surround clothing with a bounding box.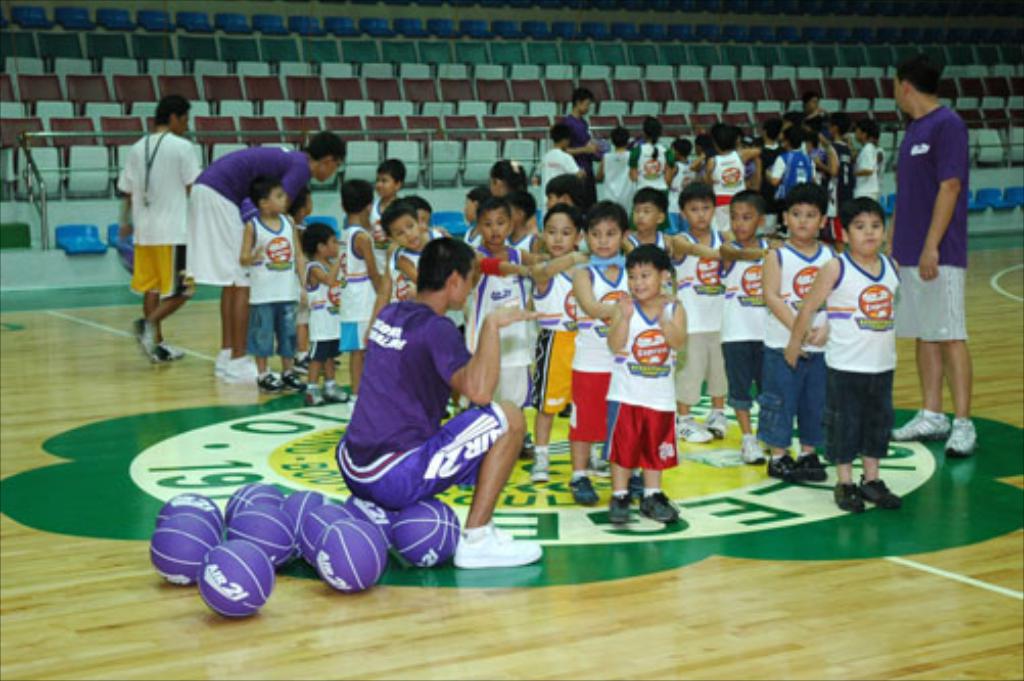
left=337, top=299, right=517, bottom=511.
